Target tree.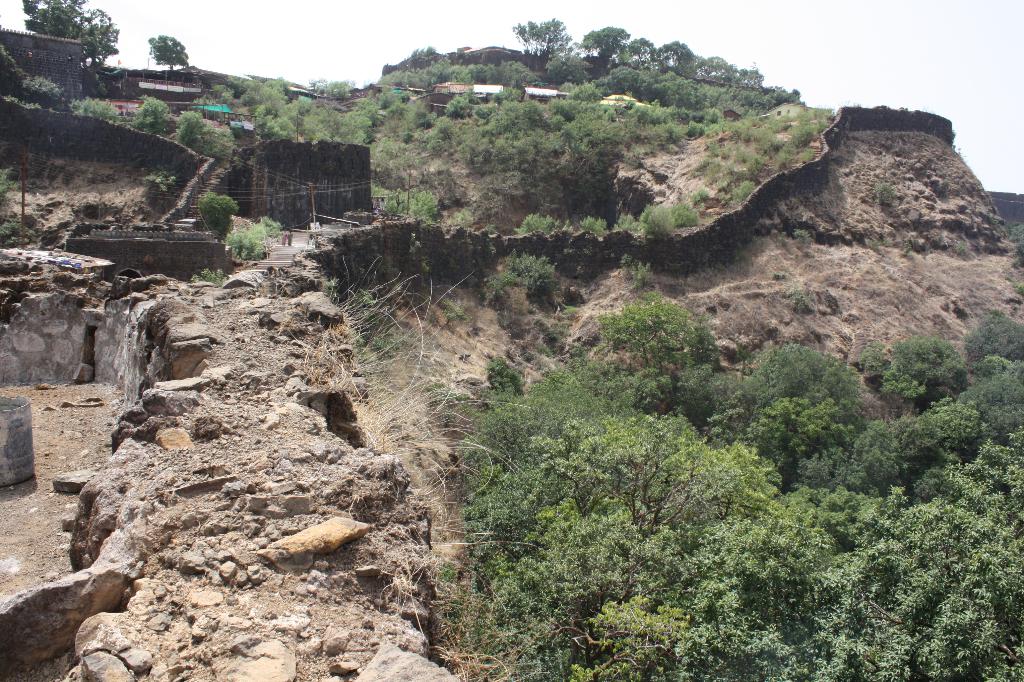
Target region: l=577, t=20, r=628, b=57.
